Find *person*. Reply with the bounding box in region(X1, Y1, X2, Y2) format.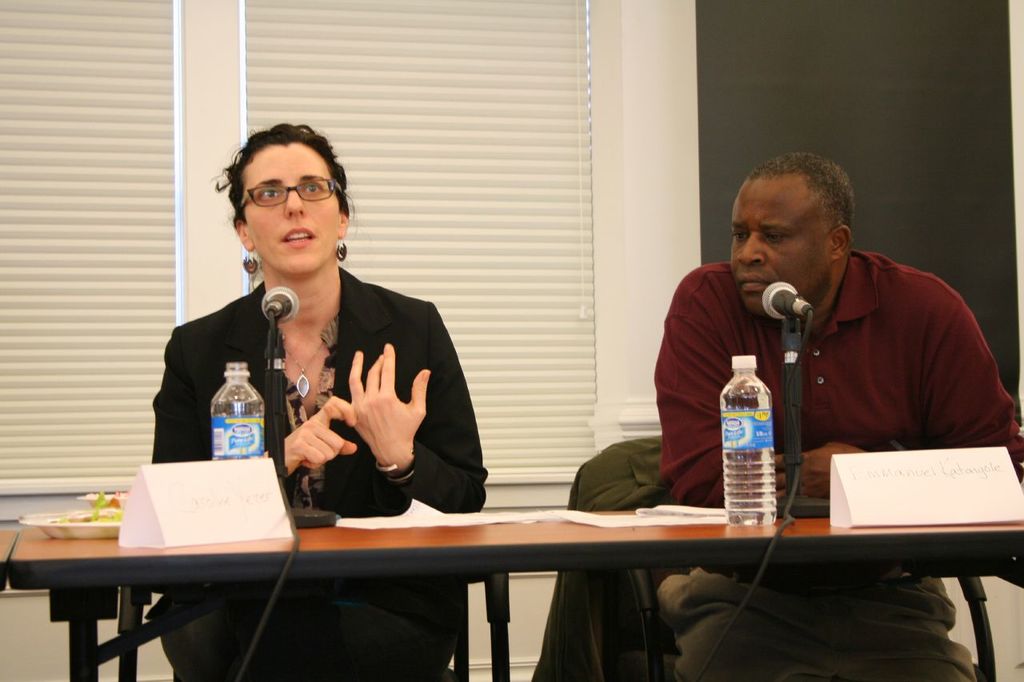
region(643, 156, 1023, 681).
